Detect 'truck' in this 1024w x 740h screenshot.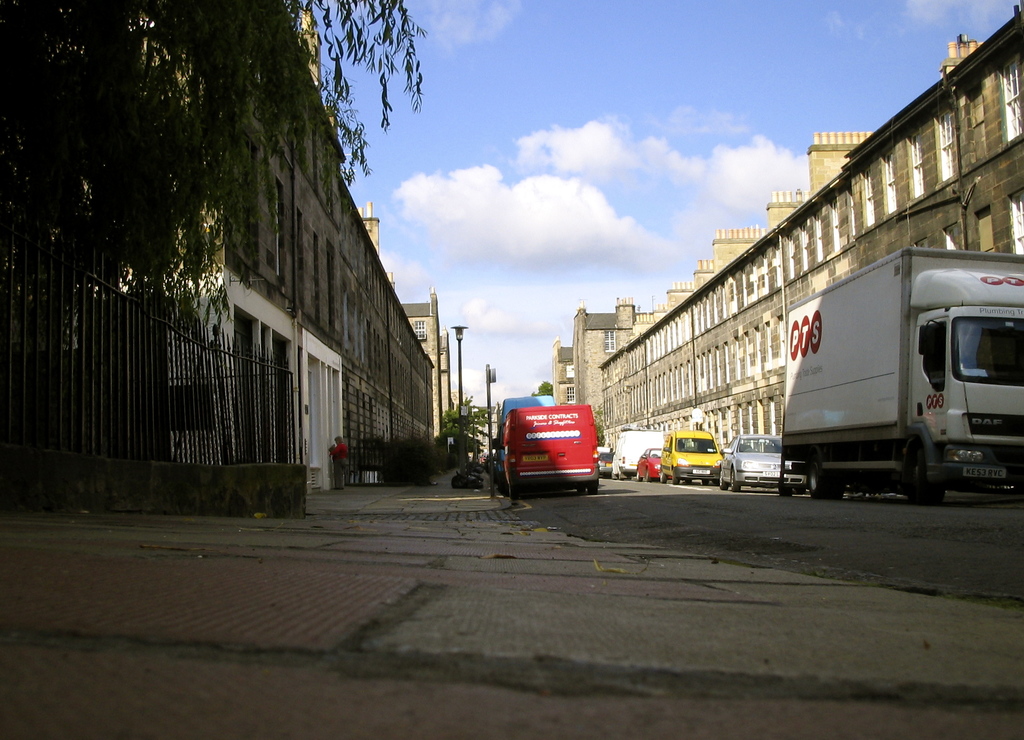
Detection: locate(657, 426, 724, 487).
